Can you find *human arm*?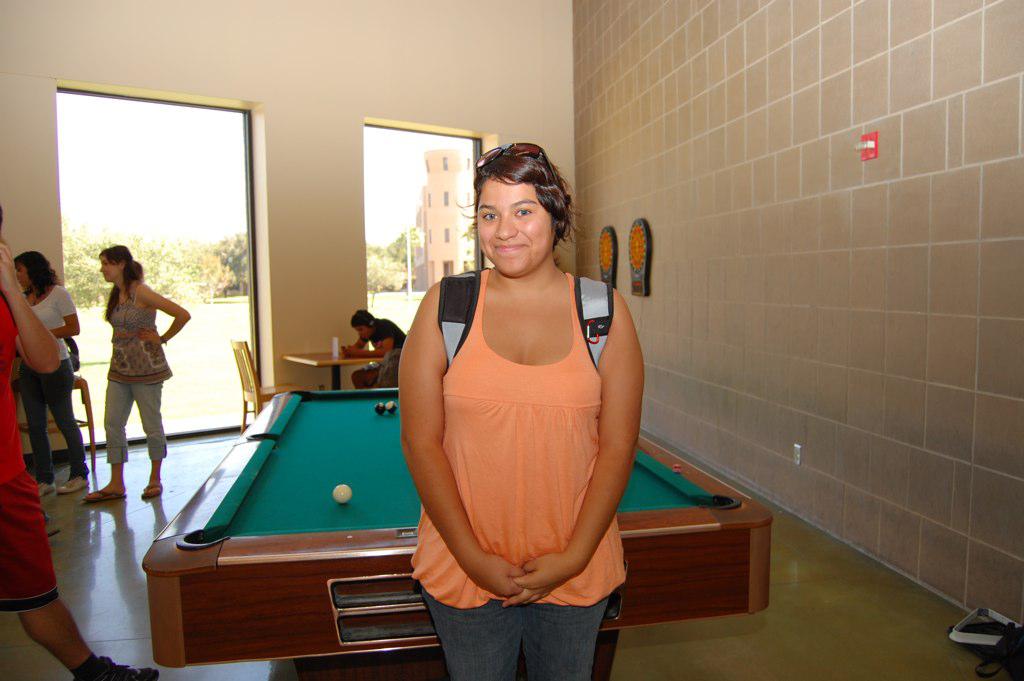
Yes, bounding box: x1=344 y1=340 x2=368 y2=356.
